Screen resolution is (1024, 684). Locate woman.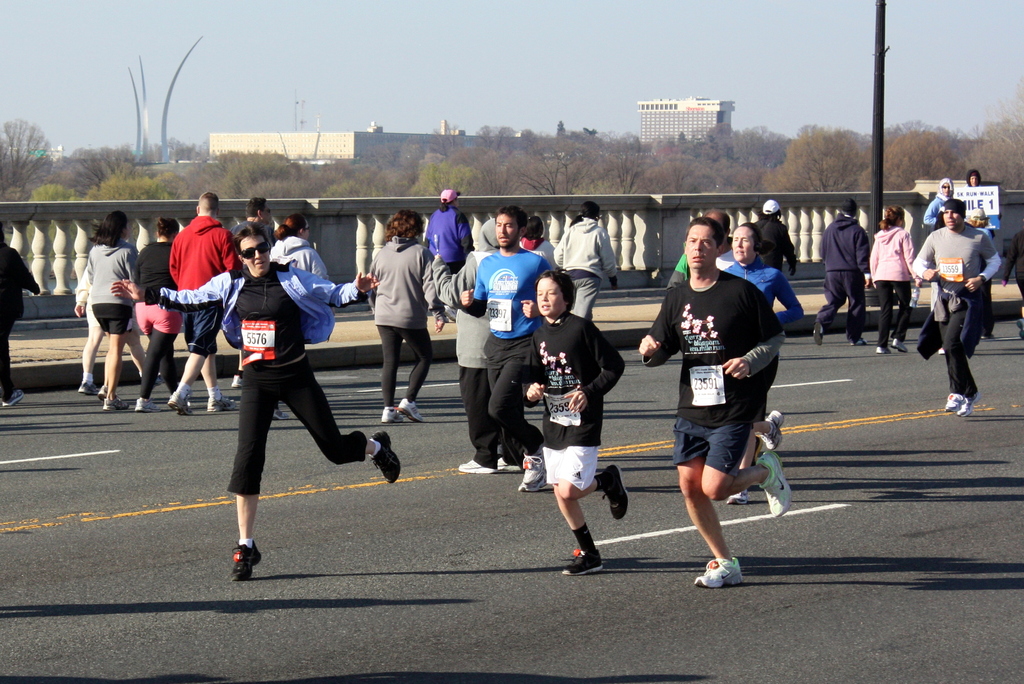
rect(546, 201, 621, 321).
